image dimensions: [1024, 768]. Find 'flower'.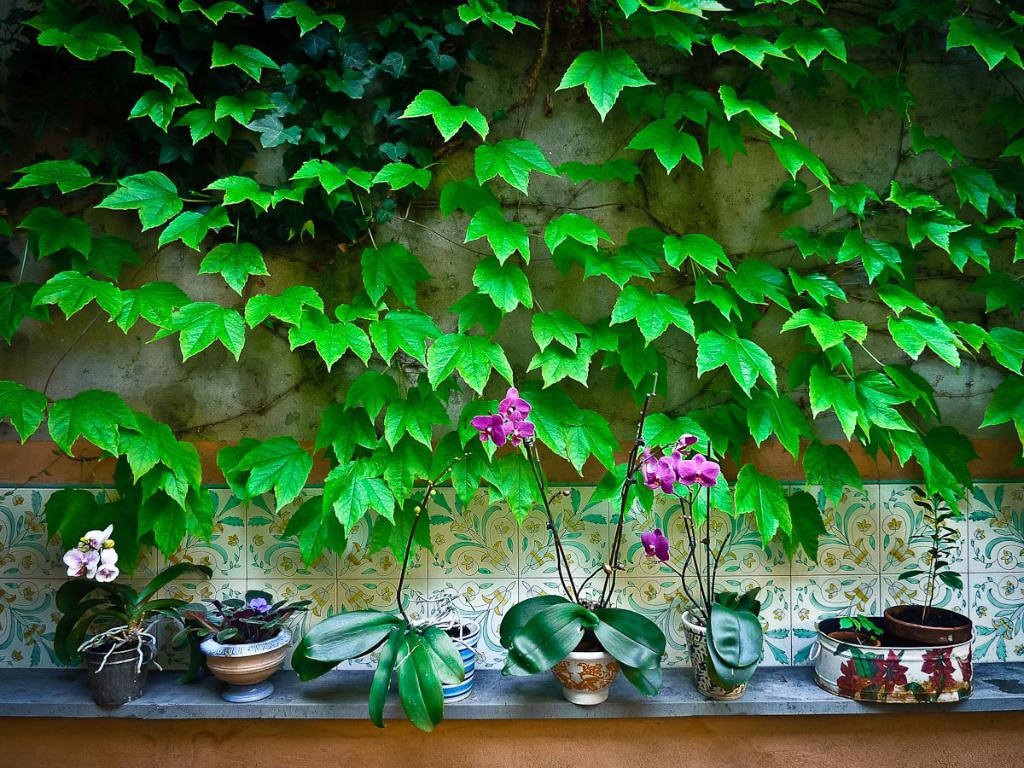
(476, 389, 548, 471).
